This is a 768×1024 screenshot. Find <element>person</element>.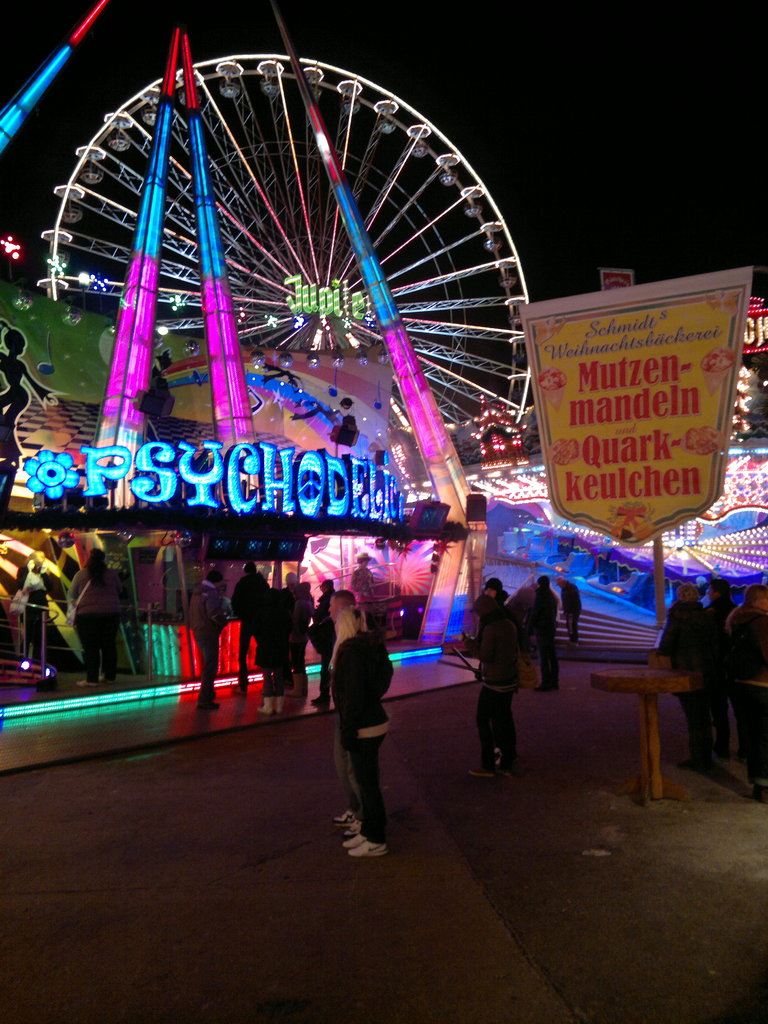
Bounding box: [559,580,582,648].
